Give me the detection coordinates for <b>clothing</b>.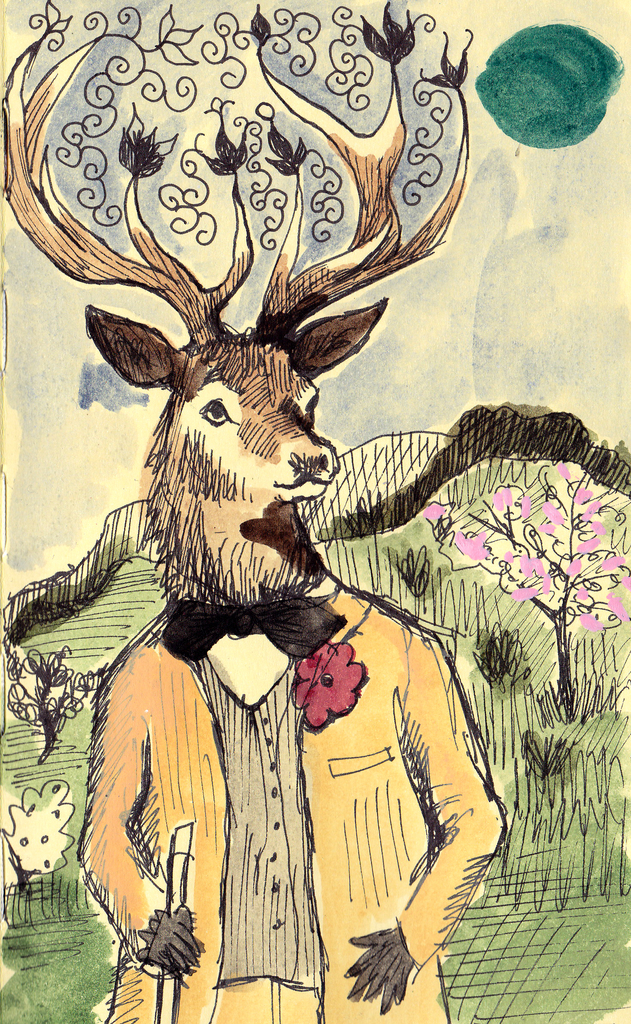
(81,582,501,1023).
